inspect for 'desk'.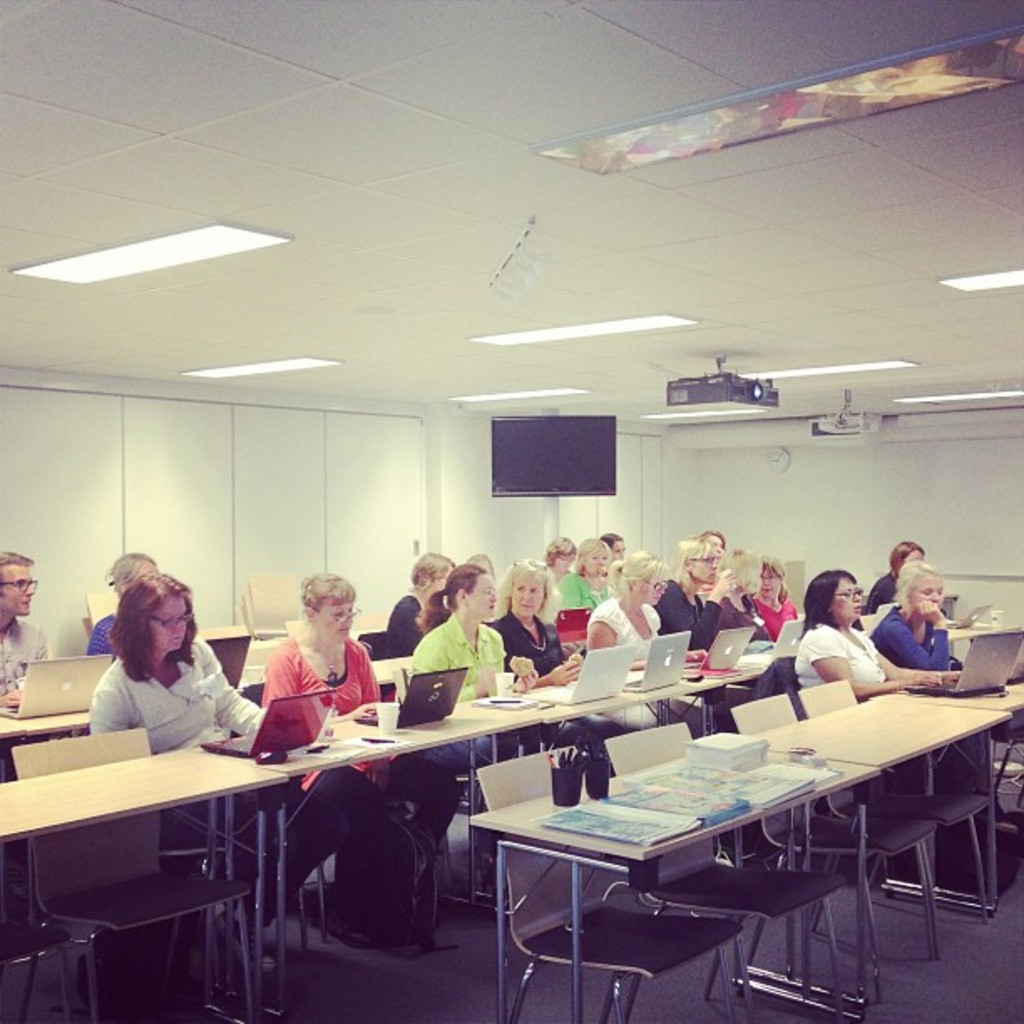
Inspection: [x1=472, y1=743, x2=885, y2=1022].
